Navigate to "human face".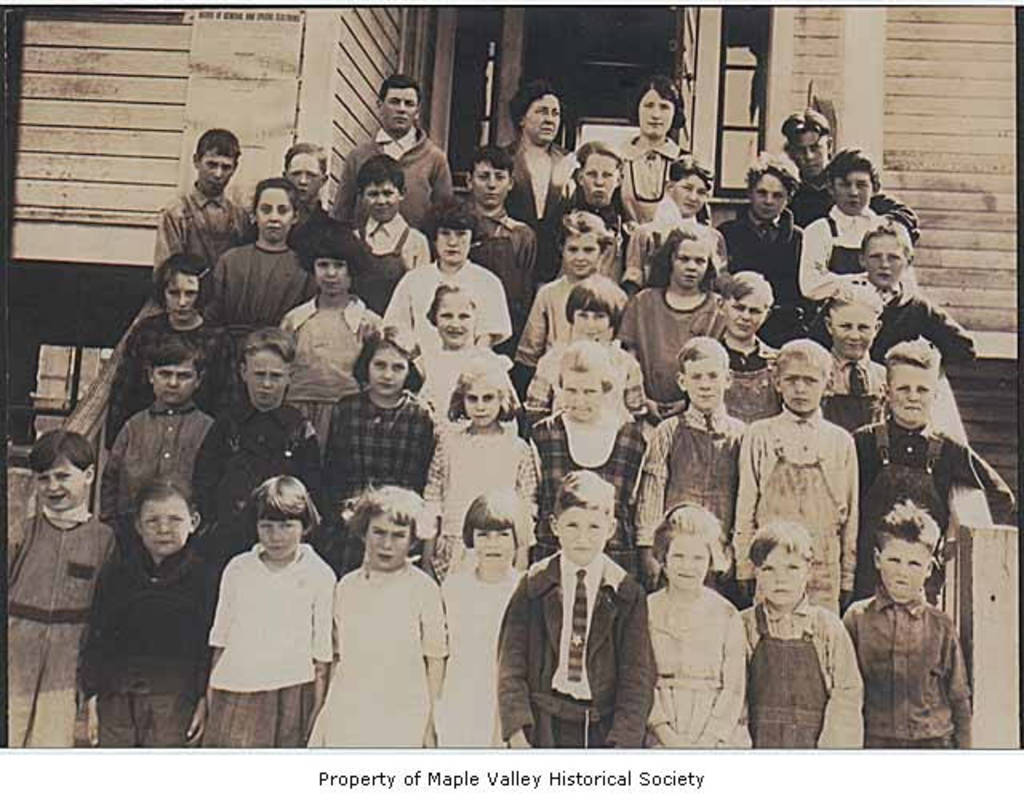
Navigation target: box(371, 349, 411, 395).
